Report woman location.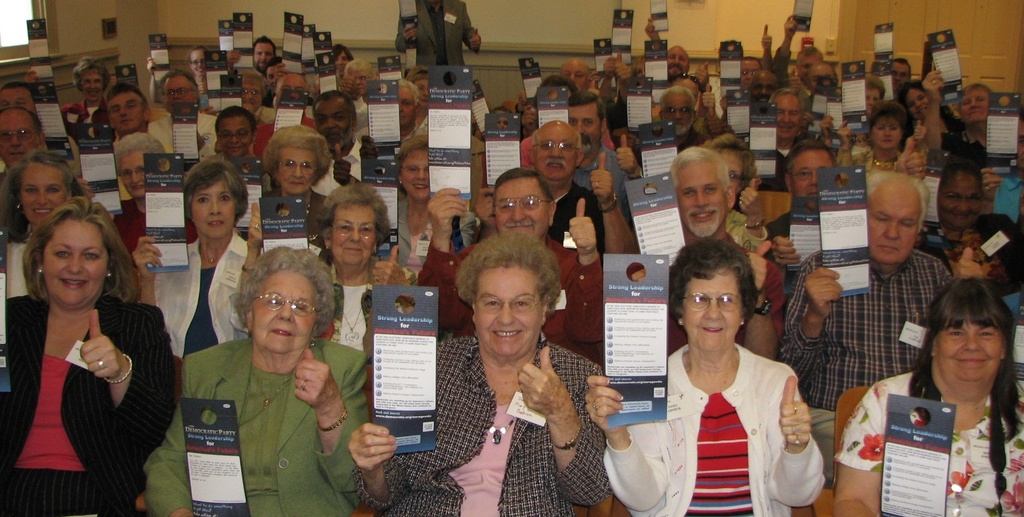
Report: left=349, top=233, right=613, bottom=516.
